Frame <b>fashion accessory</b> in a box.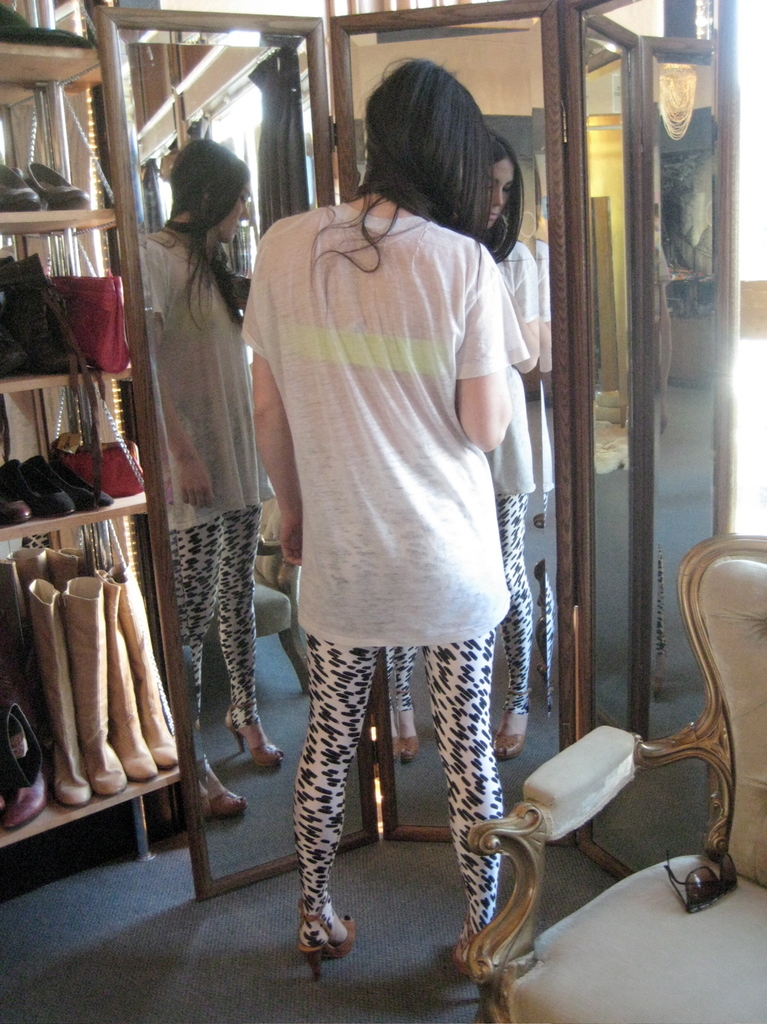
[660, 851, 742, 915].
